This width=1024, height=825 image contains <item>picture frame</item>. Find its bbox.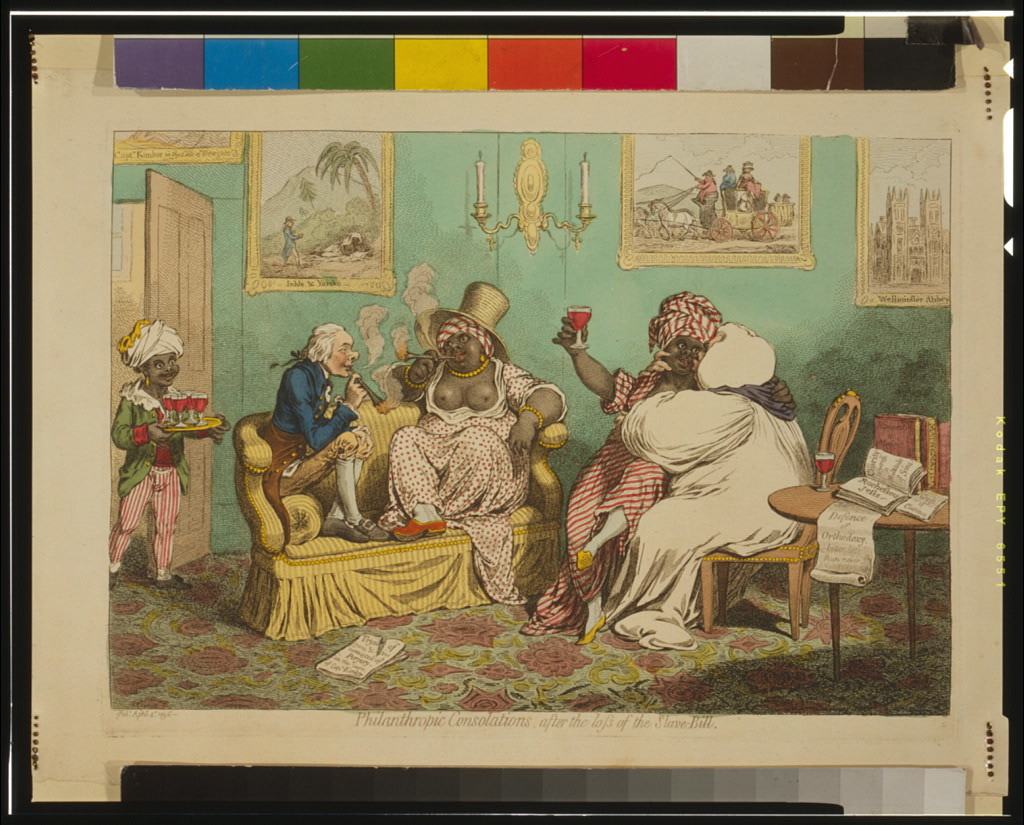
l=0, t=0, r=1023, b=824.
